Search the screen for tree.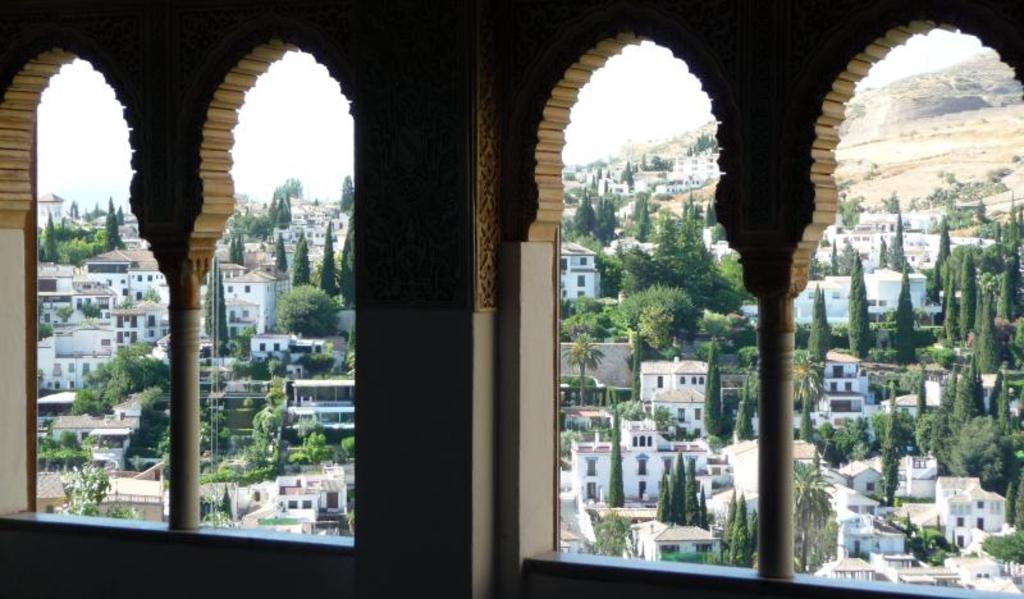
Found at {"x1": 905, "y1": 165, "x2": 1007, "y2": 214}.
